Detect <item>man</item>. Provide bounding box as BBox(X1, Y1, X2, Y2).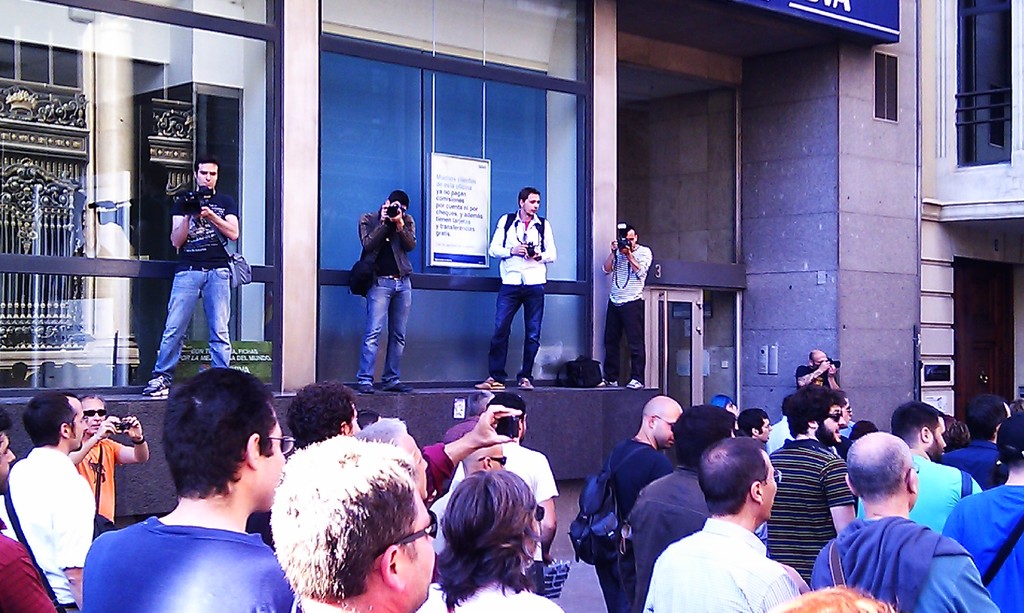
BBox(856, 401, 980, 537).
